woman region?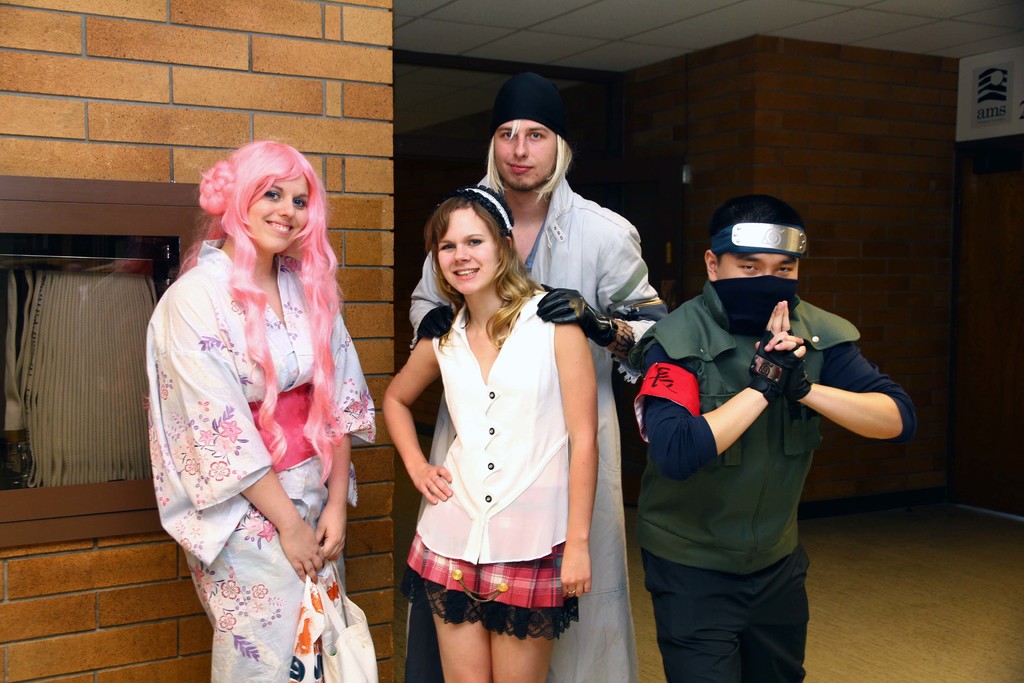
box(147, 140, 374, 682)
